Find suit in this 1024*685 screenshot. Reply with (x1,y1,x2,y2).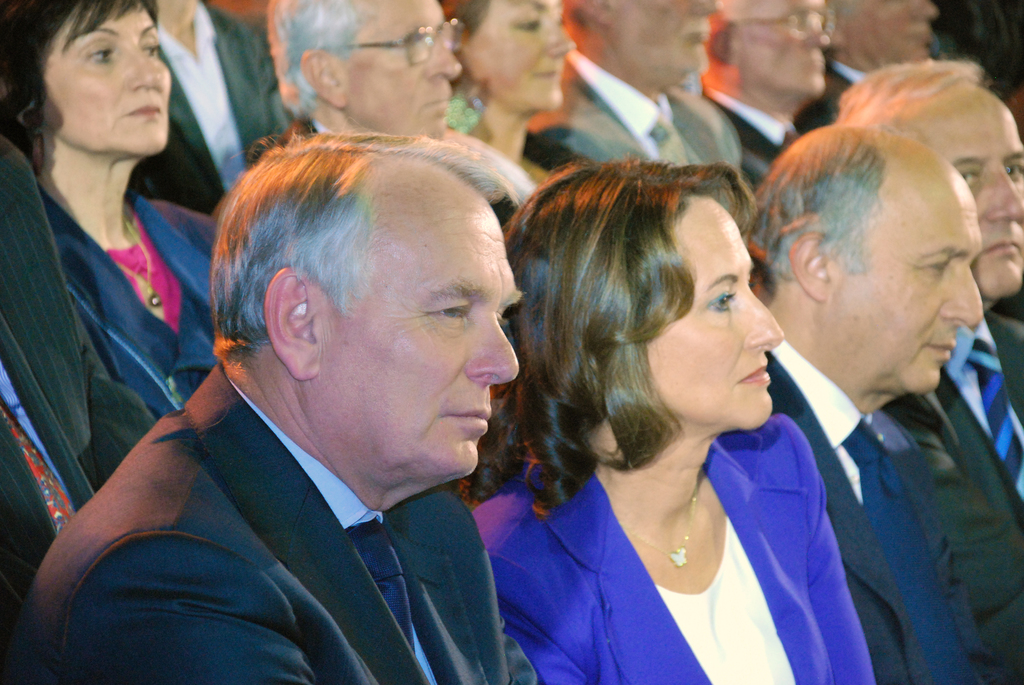
(40,178,225,412).
